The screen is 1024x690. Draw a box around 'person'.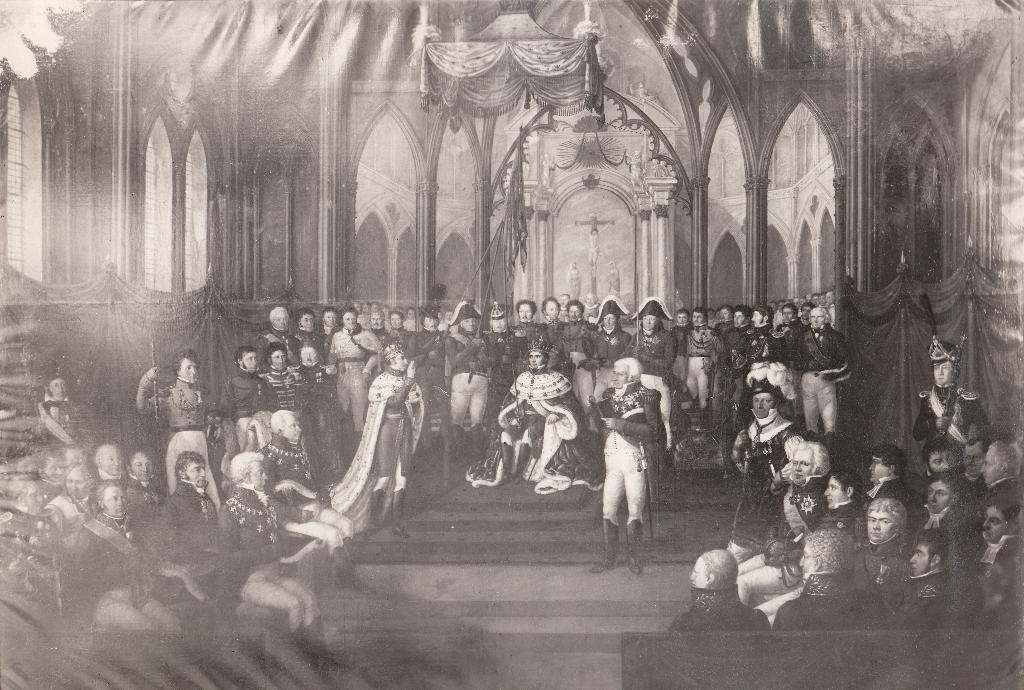
left=737, top=437, right=842, bottom=575.
